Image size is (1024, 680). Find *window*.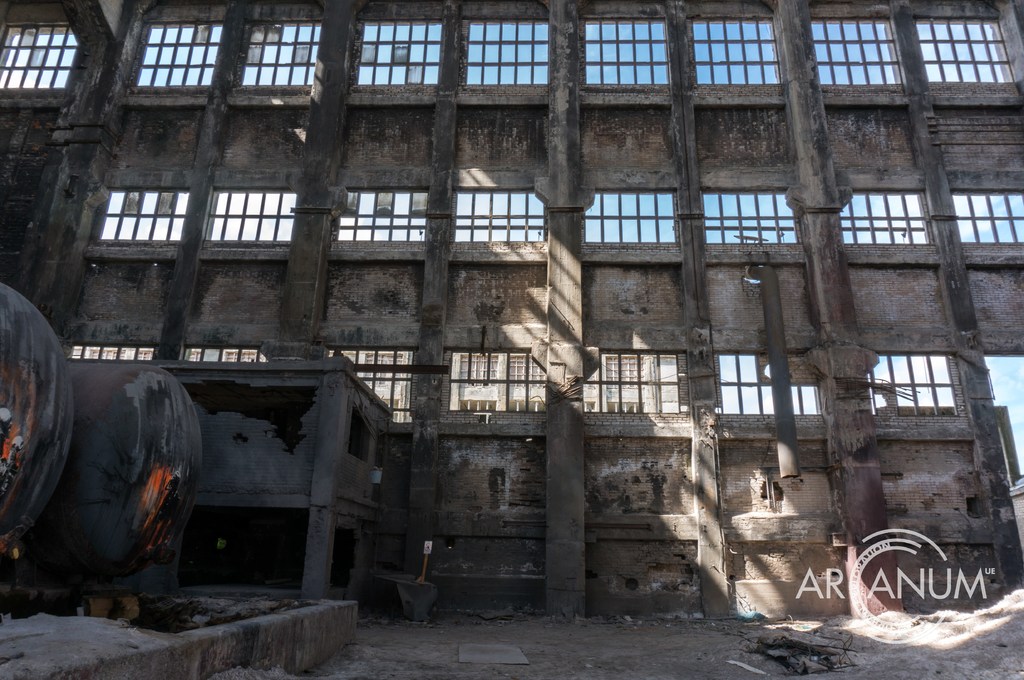
<bbox>68, 344, 150, 356</bbox>.
